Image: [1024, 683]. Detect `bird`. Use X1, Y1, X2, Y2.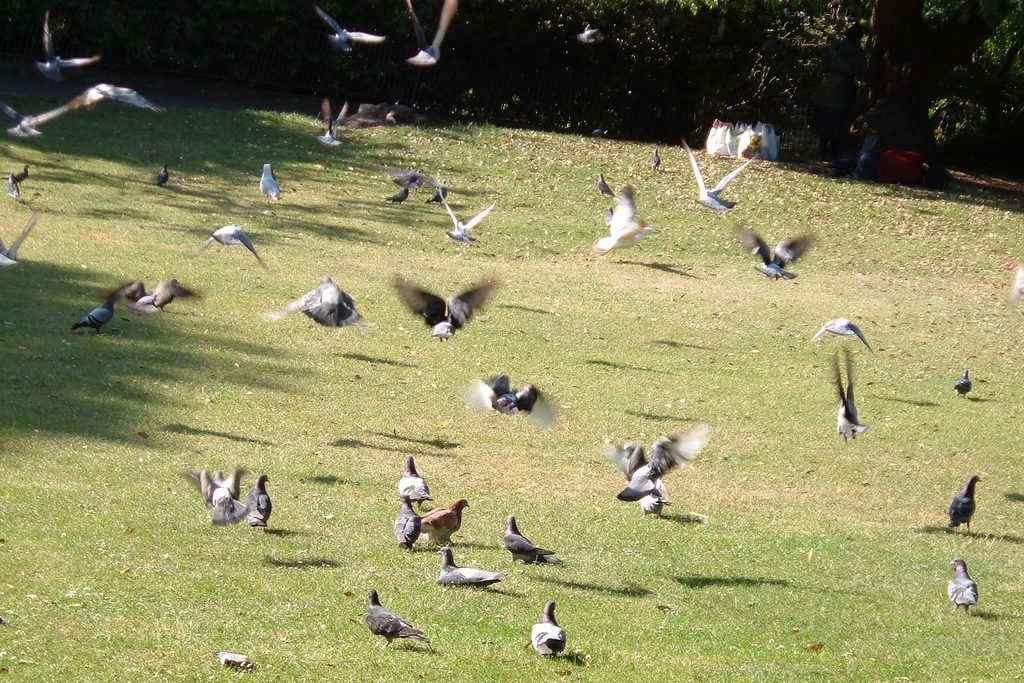
946, 554, 980, 615.
